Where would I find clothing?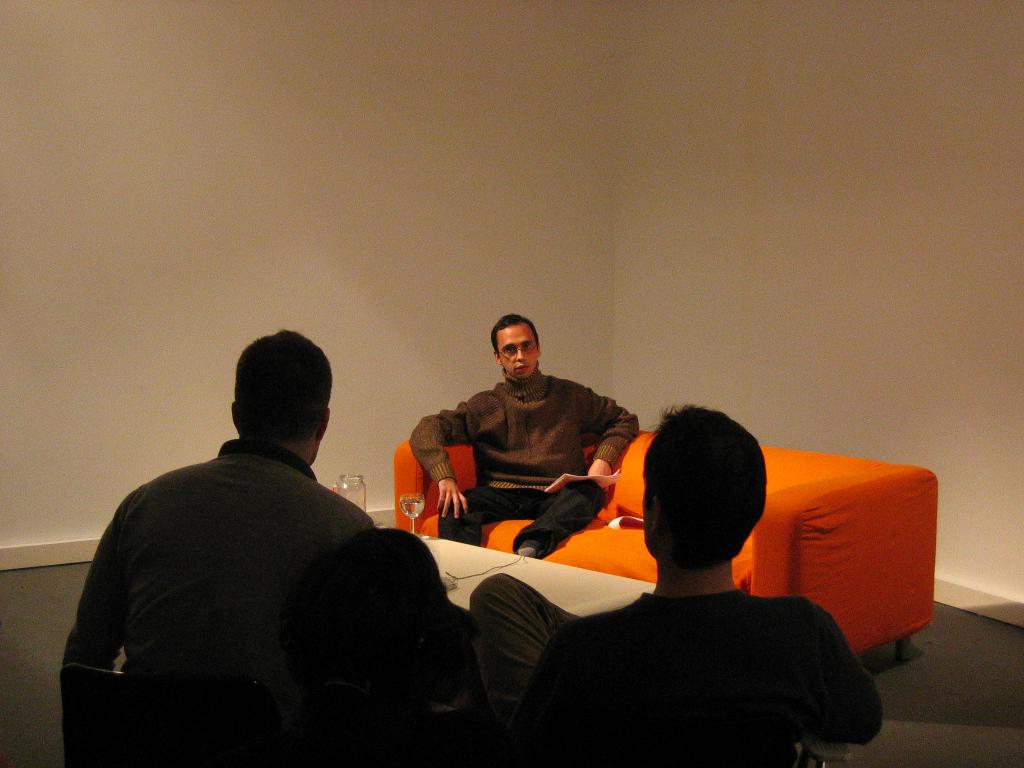
At pyautogui.locateOnScreen(521, 522, 877, 758).
